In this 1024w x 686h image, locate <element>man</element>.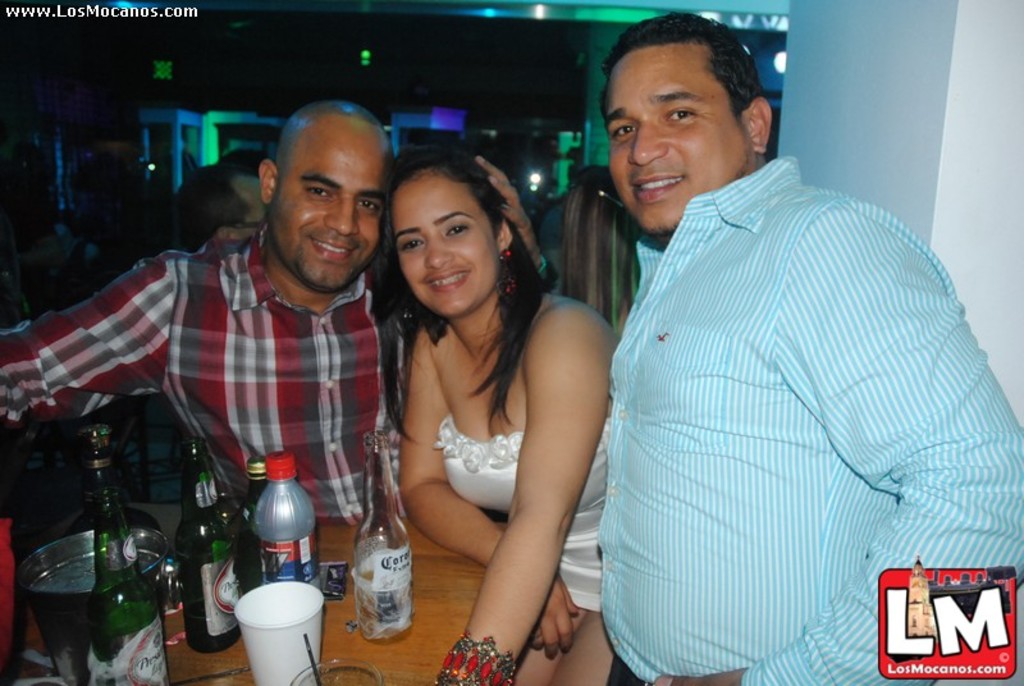
Bounding box: (x1=567, y1=41, x2=982, y2=667).
